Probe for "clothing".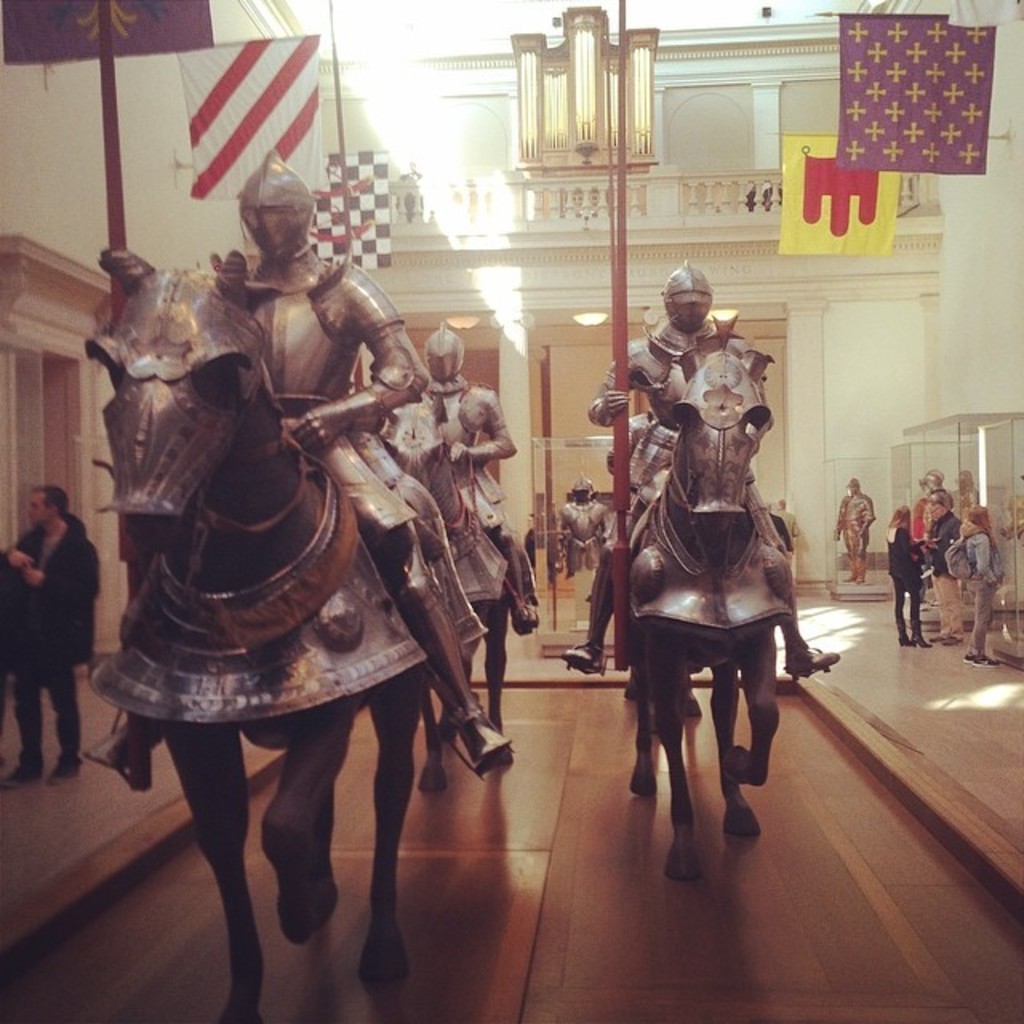
Probe result: <region>251, 258, 405, 541</region>.
